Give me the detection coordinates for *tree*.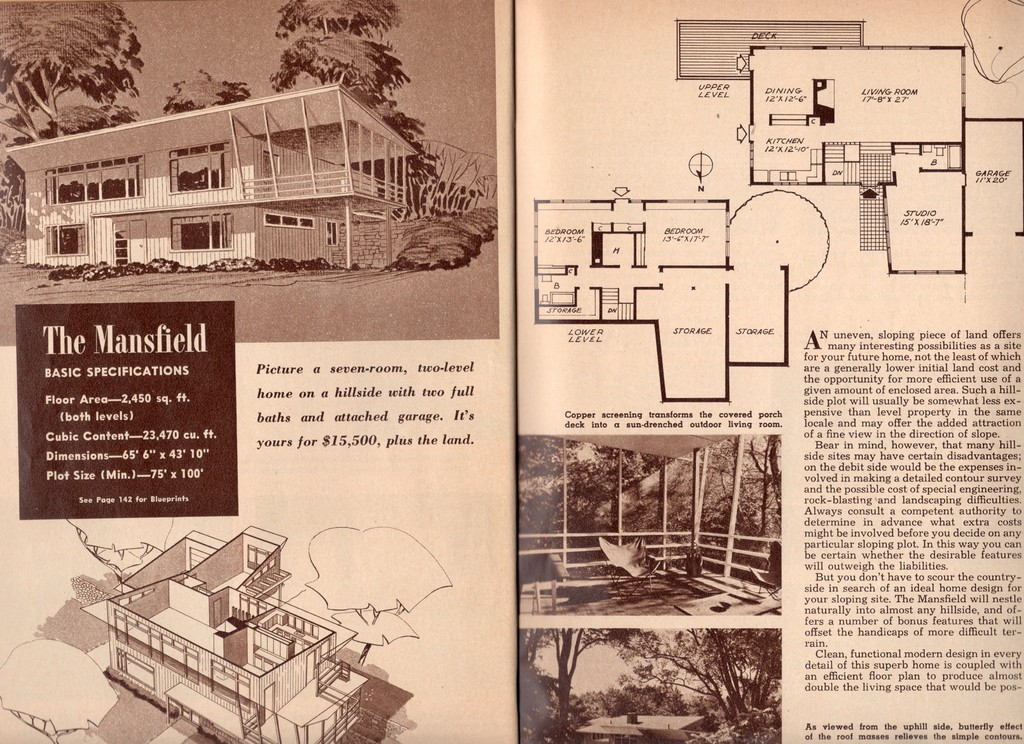
0 0 250 235.
